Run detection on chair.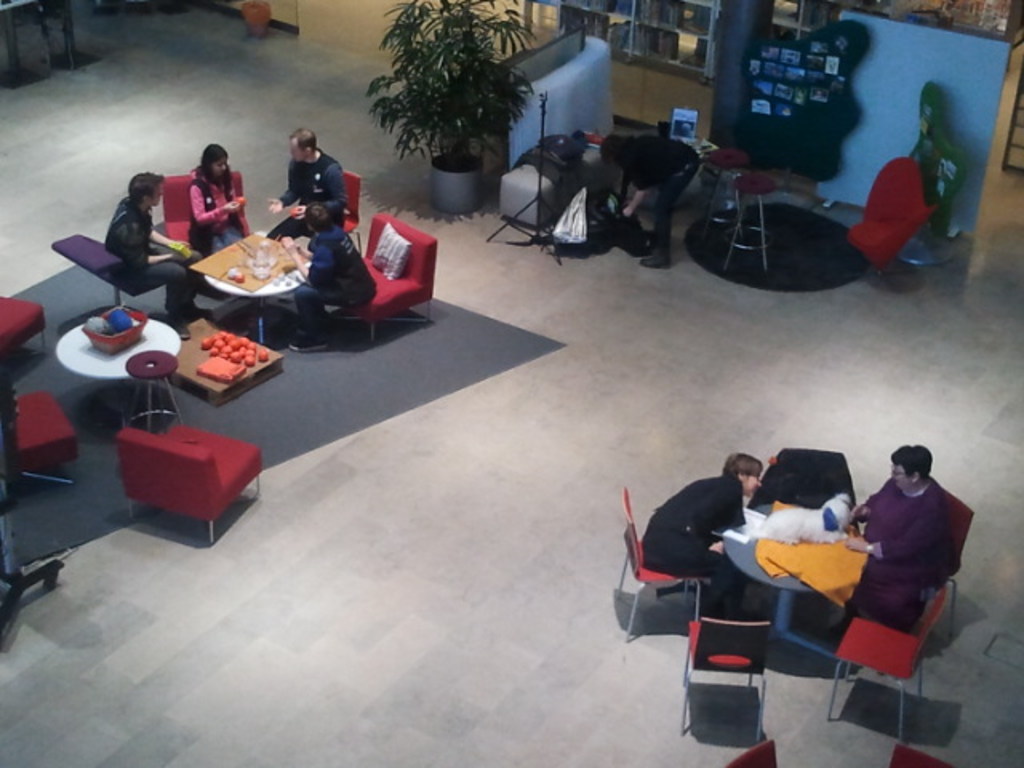
Result: (left=776, top=454, right=837, bottom=506).
